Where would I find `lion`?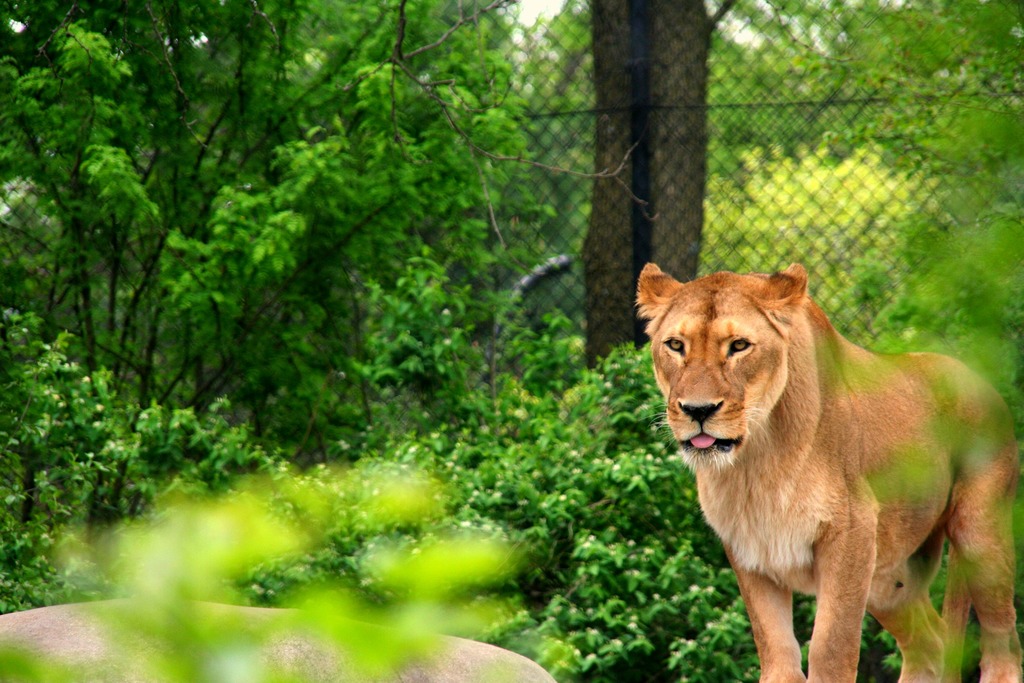
At [x1=635, y1=252, x2=1023, y2=682].
